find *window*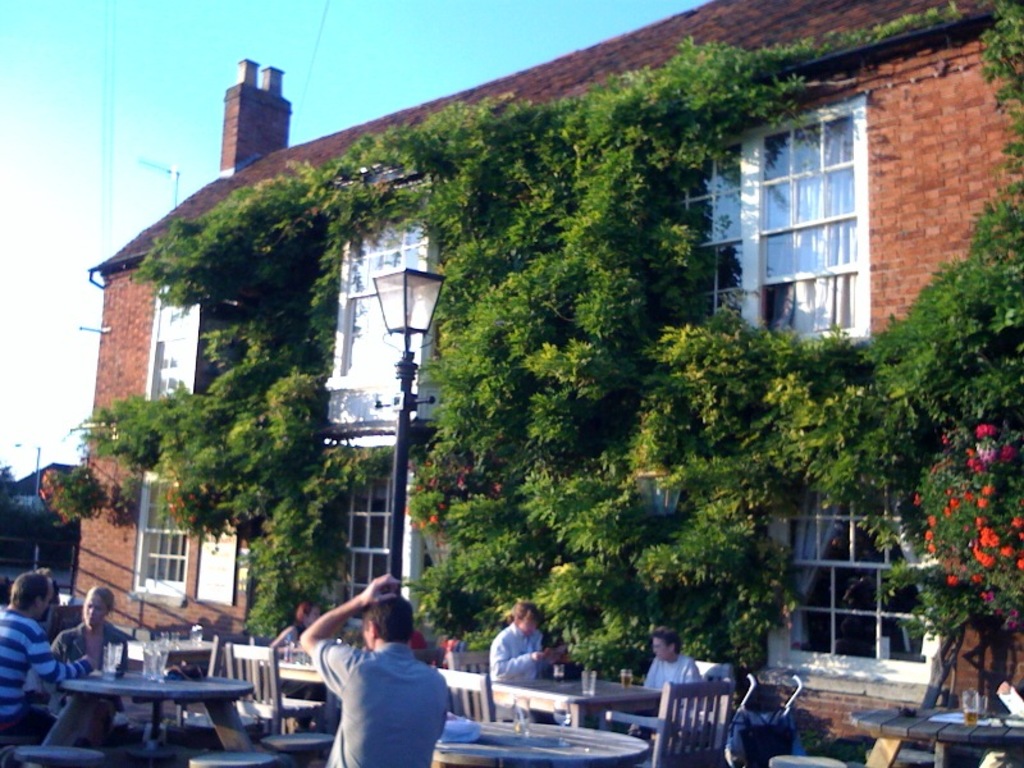
bbox(739, 91, 881, 320)
